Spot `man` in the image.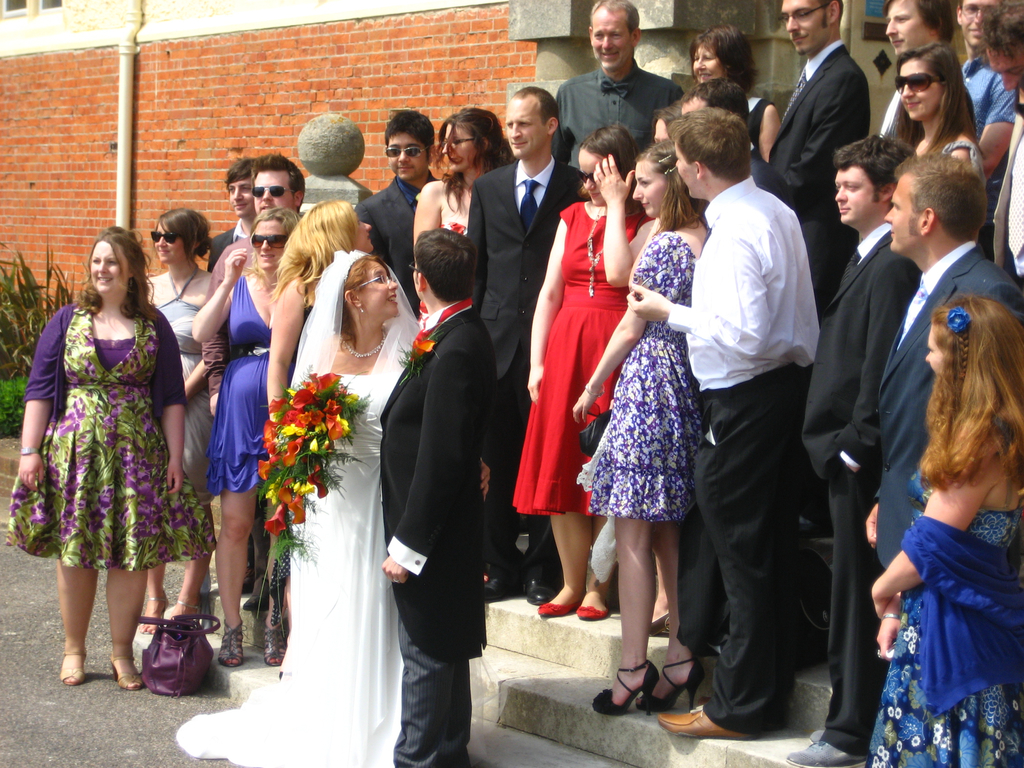
`man` found at 358,99,453,300.
